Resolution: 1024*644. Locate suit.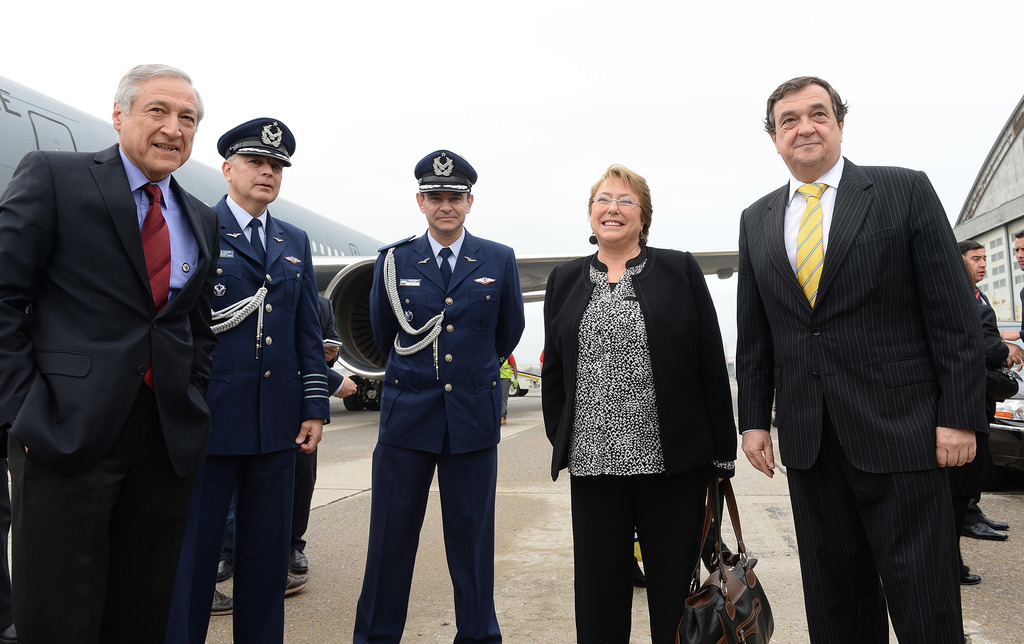
l=971, t=284, r=993, b=526.
